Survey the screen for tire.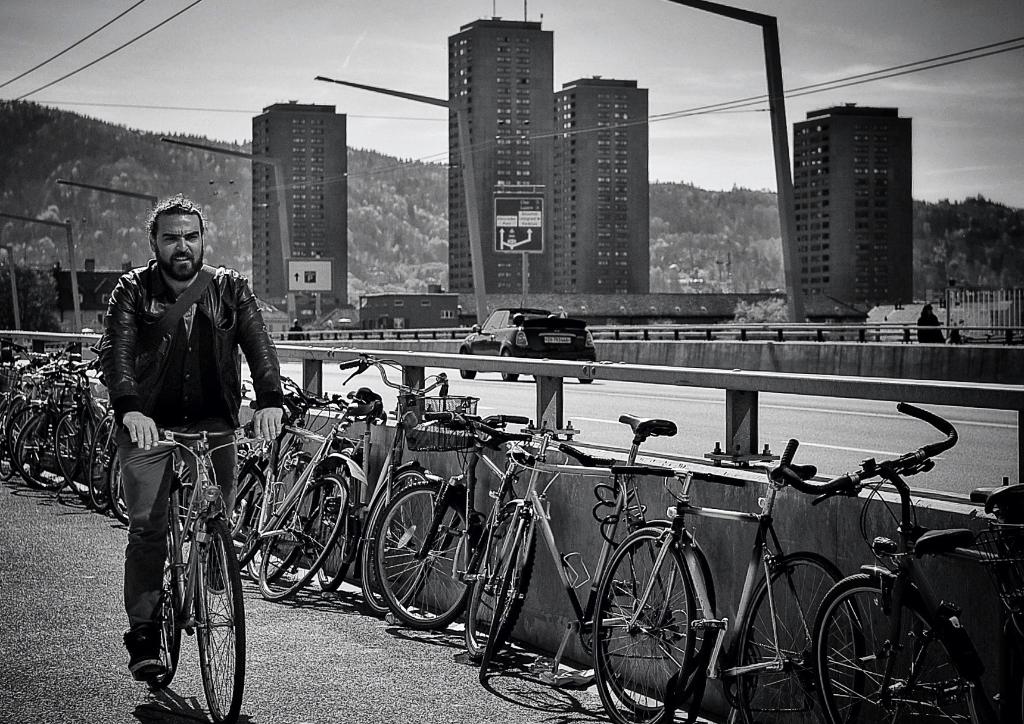
Survey found: (580,372,598,385).
